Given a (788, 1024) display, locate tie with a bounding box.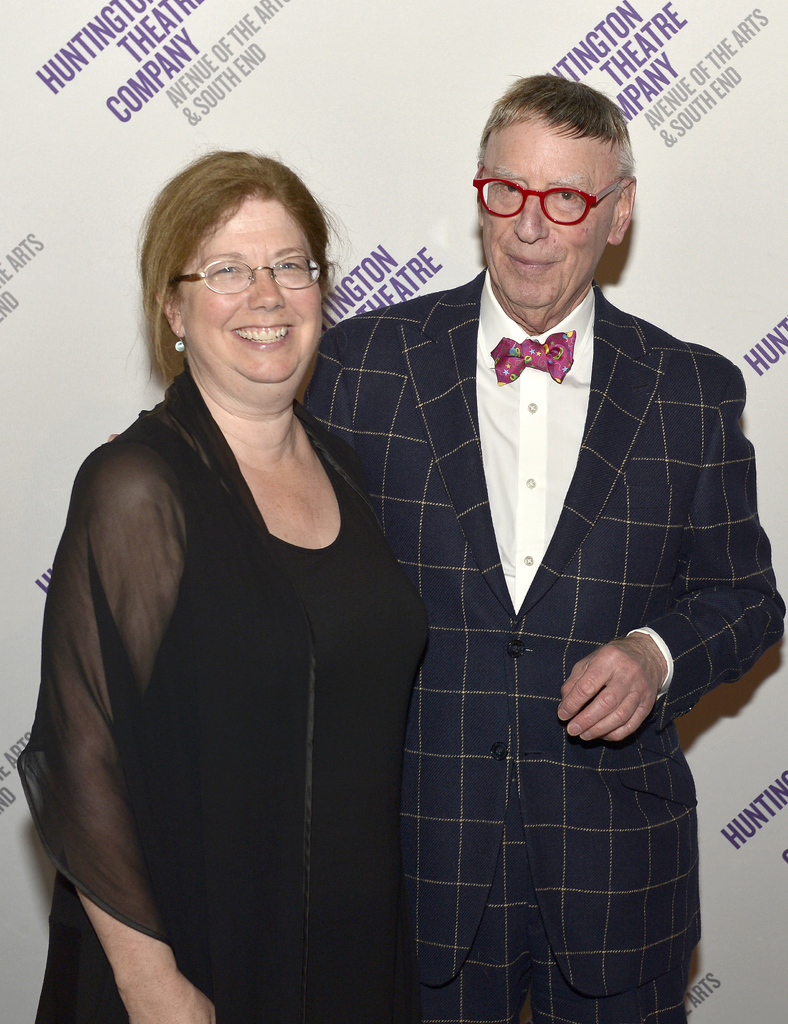
Located: select_region(487, 323, 578, 391).
